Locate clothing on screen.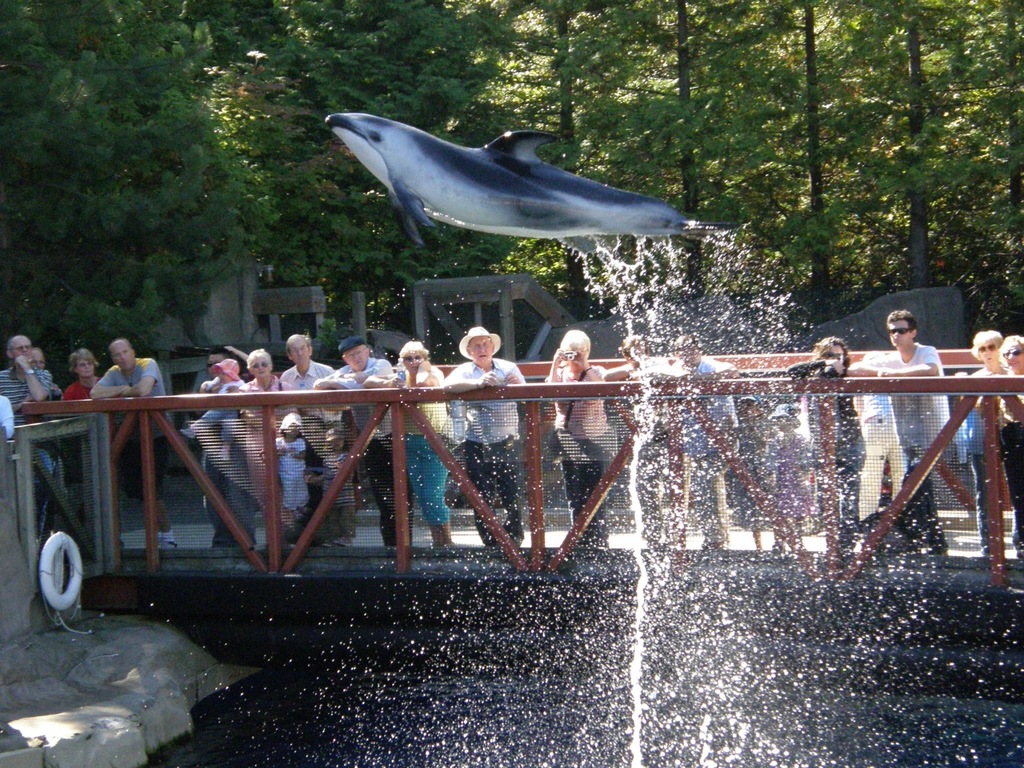
On screen at [left=445, top=355, right=529, bottom=549].
